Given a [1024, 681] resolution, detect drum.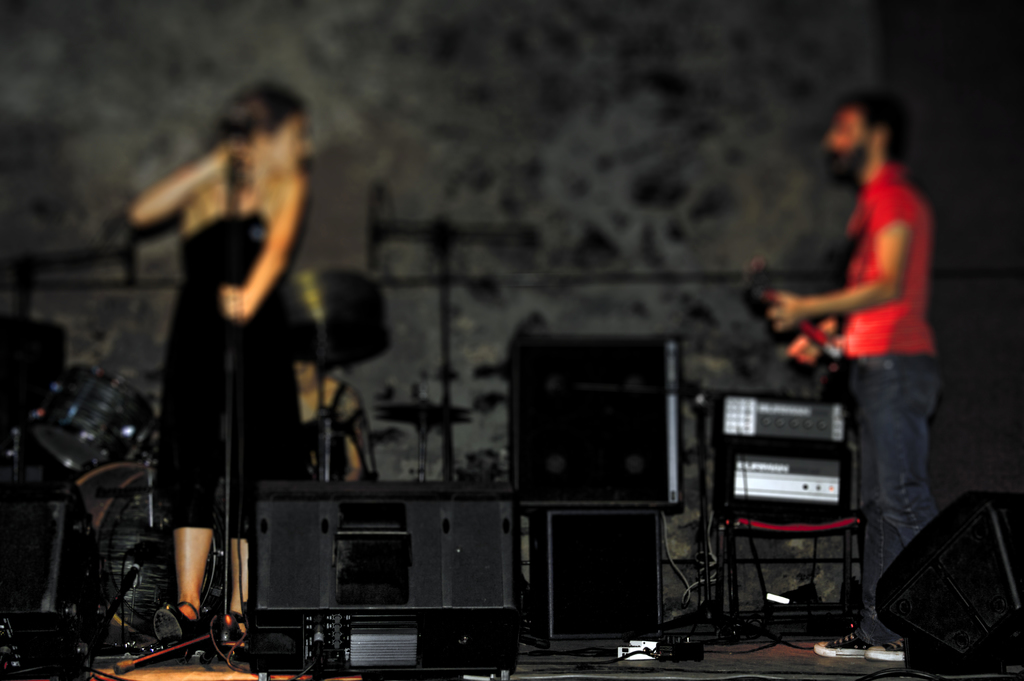
x1=79 y1=466 x2=203 y2=639.
